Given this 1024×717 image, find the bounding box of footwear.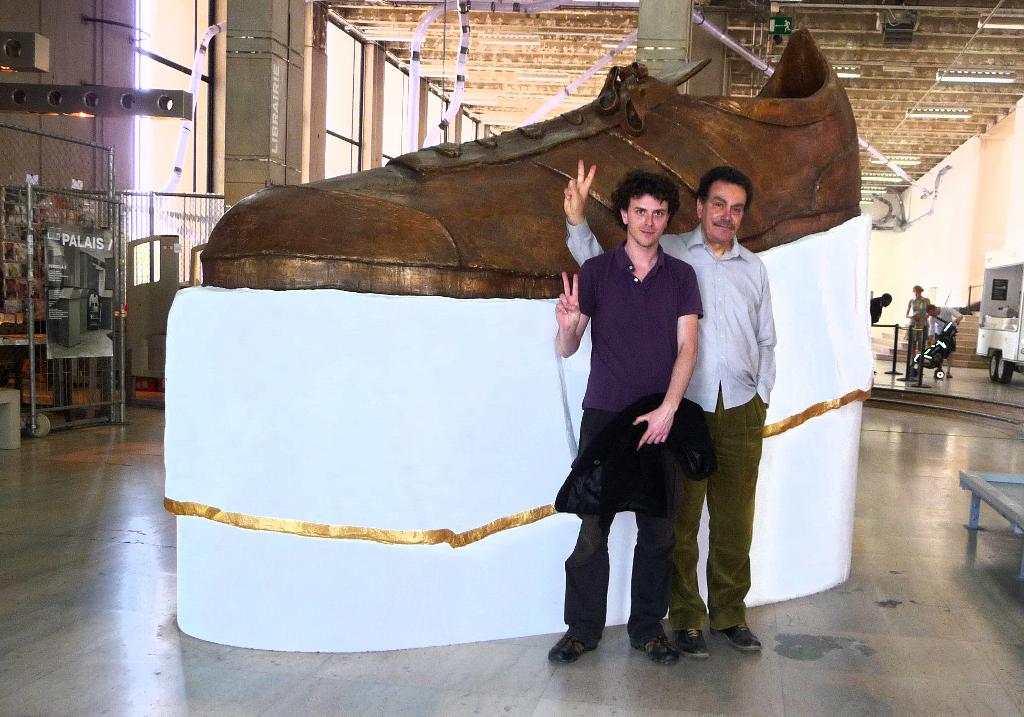
<region>630, 622, 678, 667</region>.
